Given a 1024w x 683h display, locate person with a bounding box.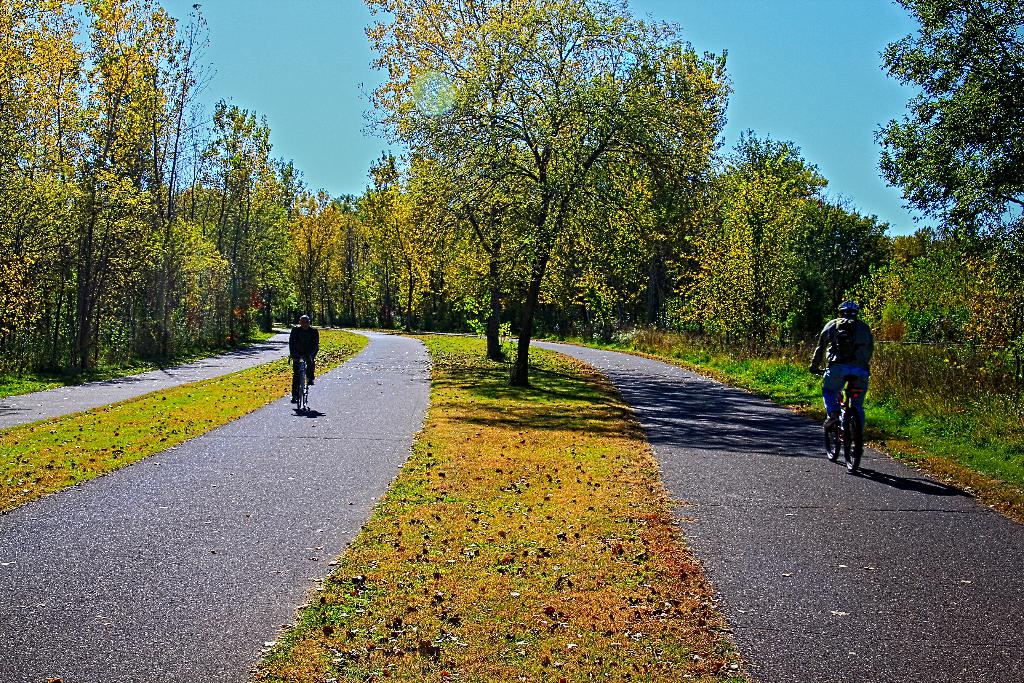
Located: select_region(806, 299, 874, 453).
